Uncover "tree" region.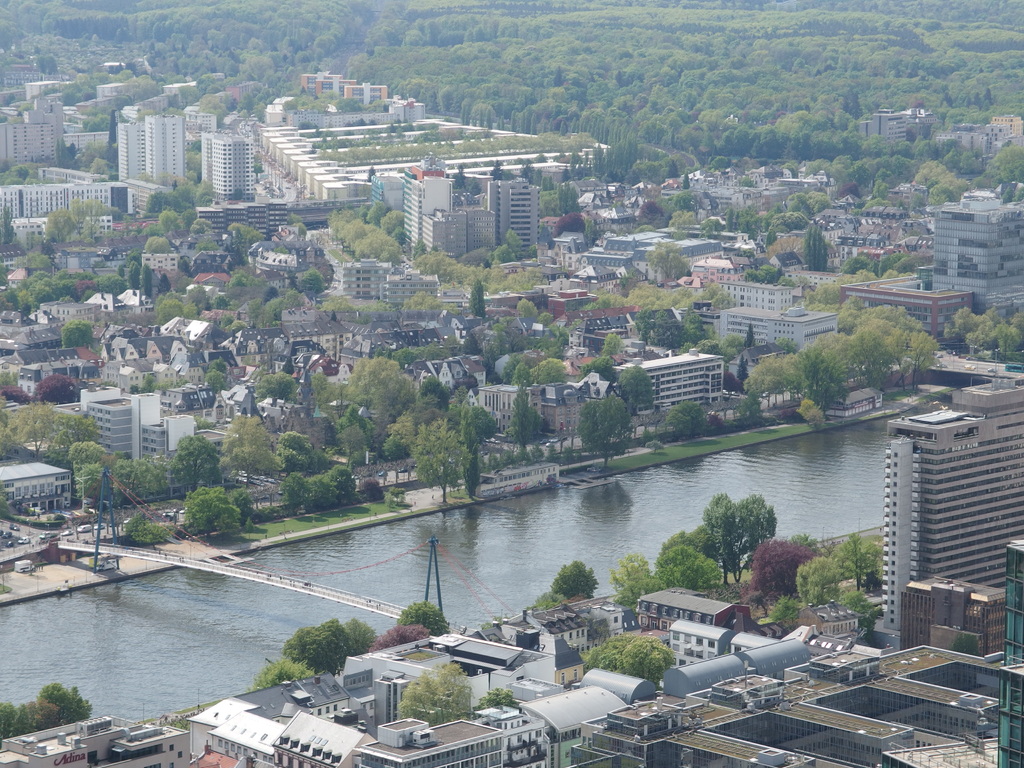
Uncovered: rect(3, 250, 188, 311).
